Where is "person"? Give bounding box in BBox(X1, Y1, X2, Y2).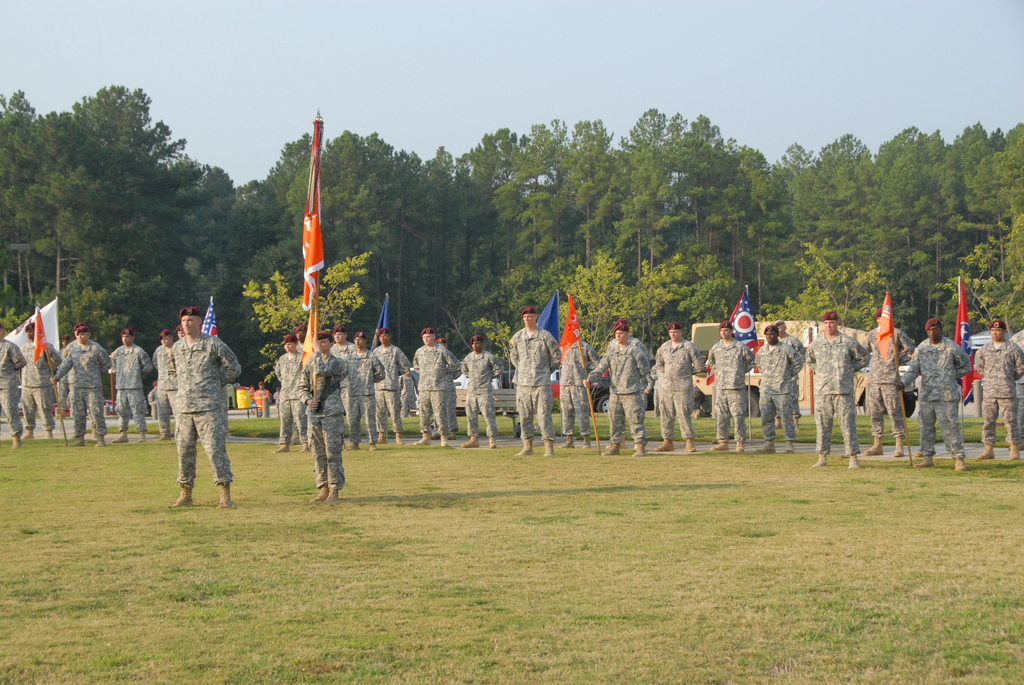
BBox(655, 326, 706, 455).
